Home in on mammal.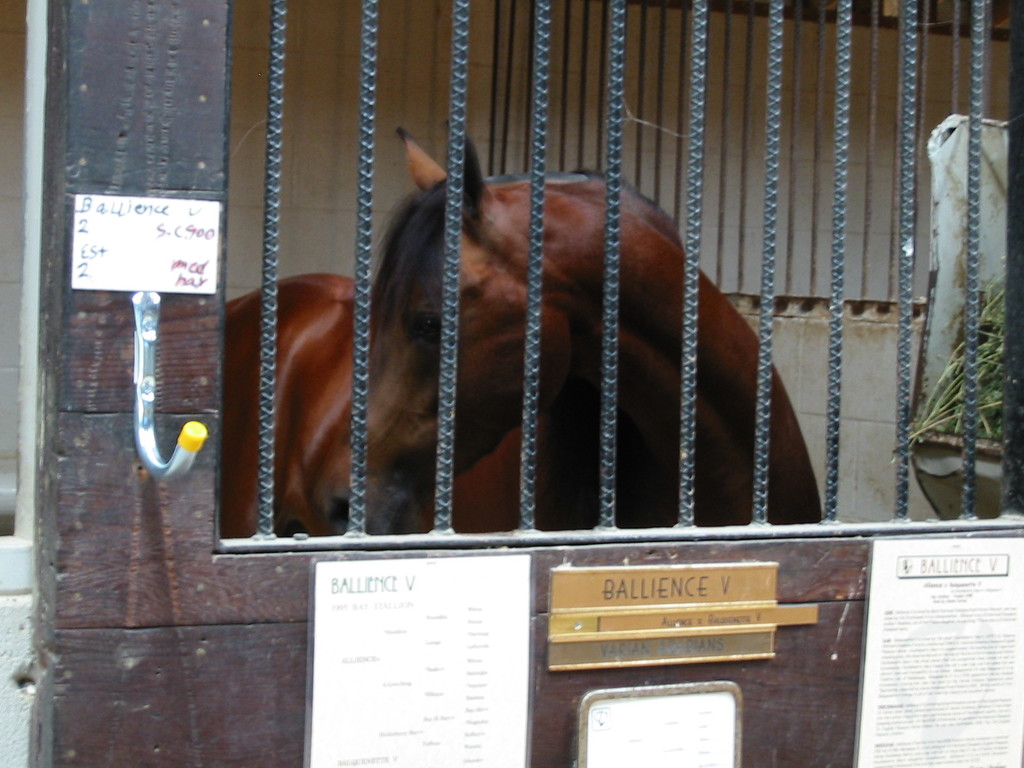
Homed in at [x1=308, y1=134, x2=719, y2=554].
